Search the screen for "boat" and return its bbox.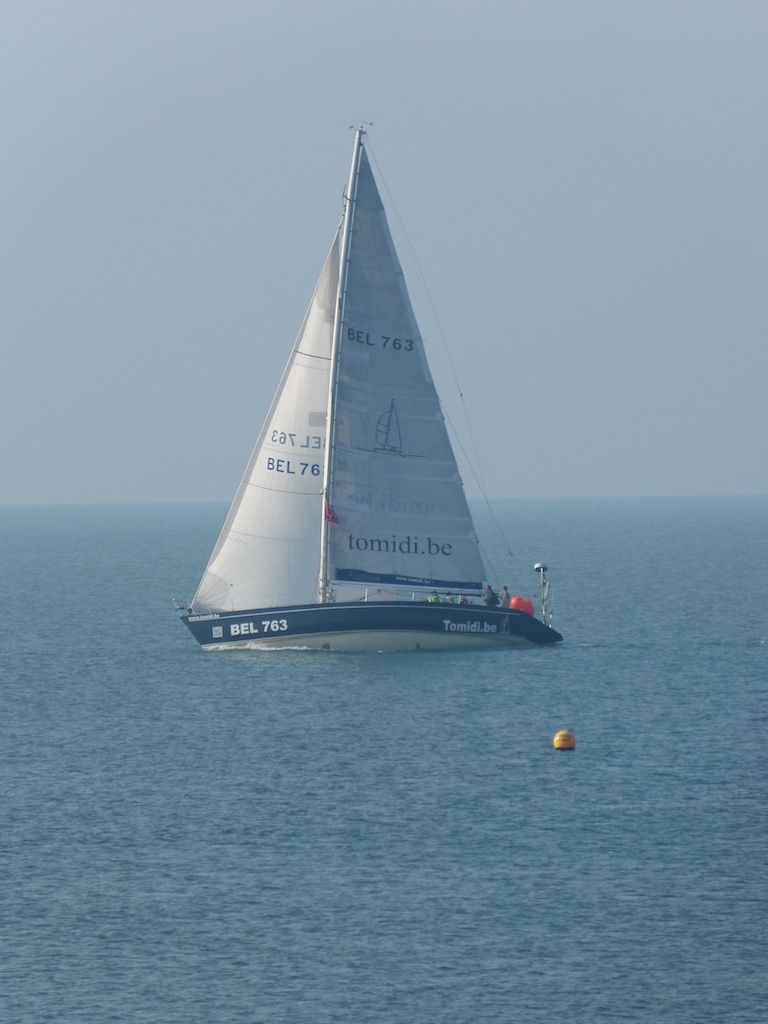
Found: [left=182, top=113, right=561, bottom=672].
